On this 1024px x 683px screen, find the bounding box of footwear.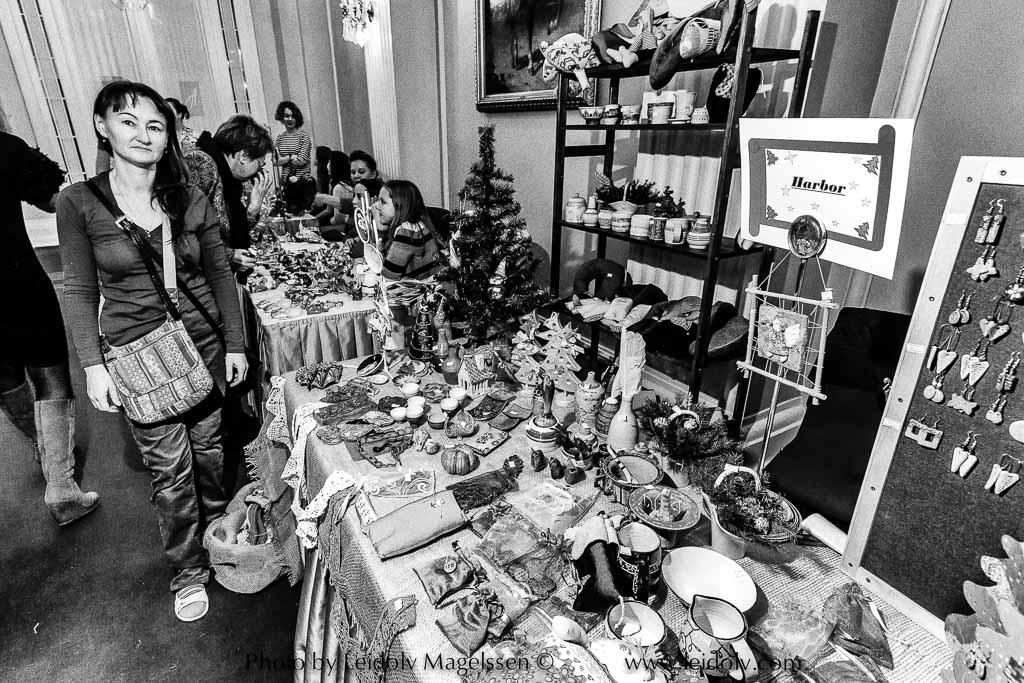
Bounding box: box=[152, 559, 203, 642].
